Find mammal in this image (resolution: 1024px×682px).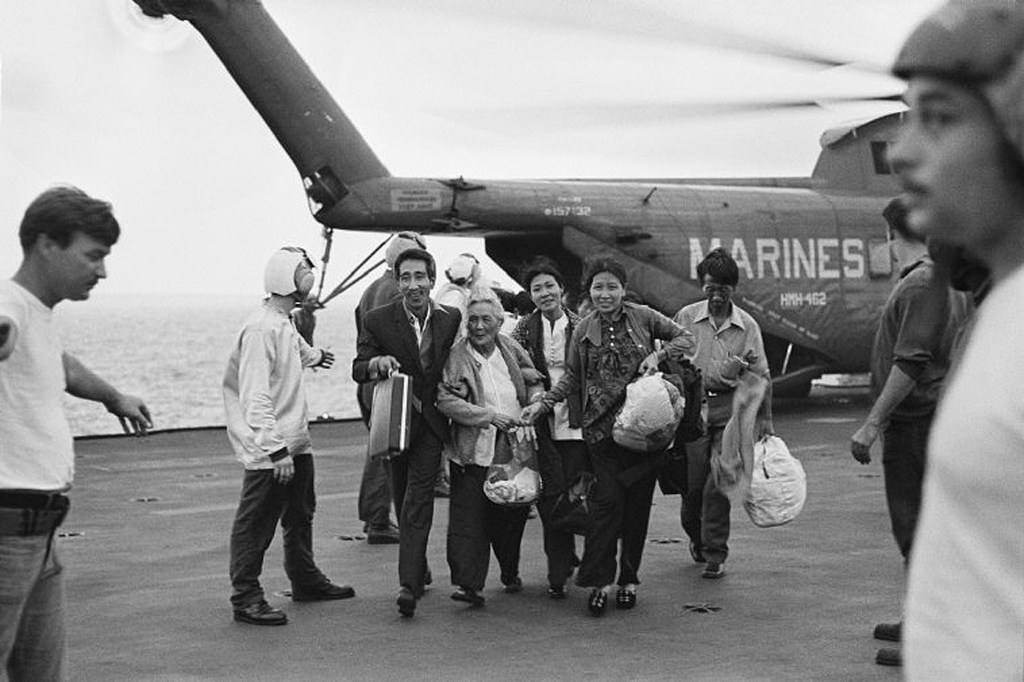
848,196,979,669.
